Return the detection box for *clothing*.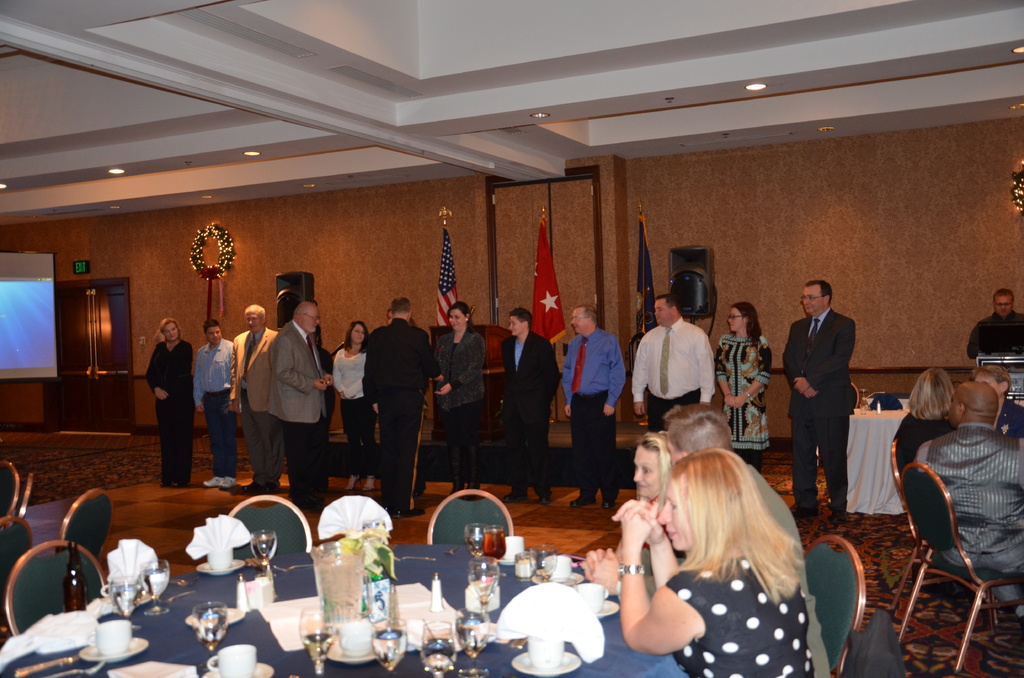
(268,319,327,497).
